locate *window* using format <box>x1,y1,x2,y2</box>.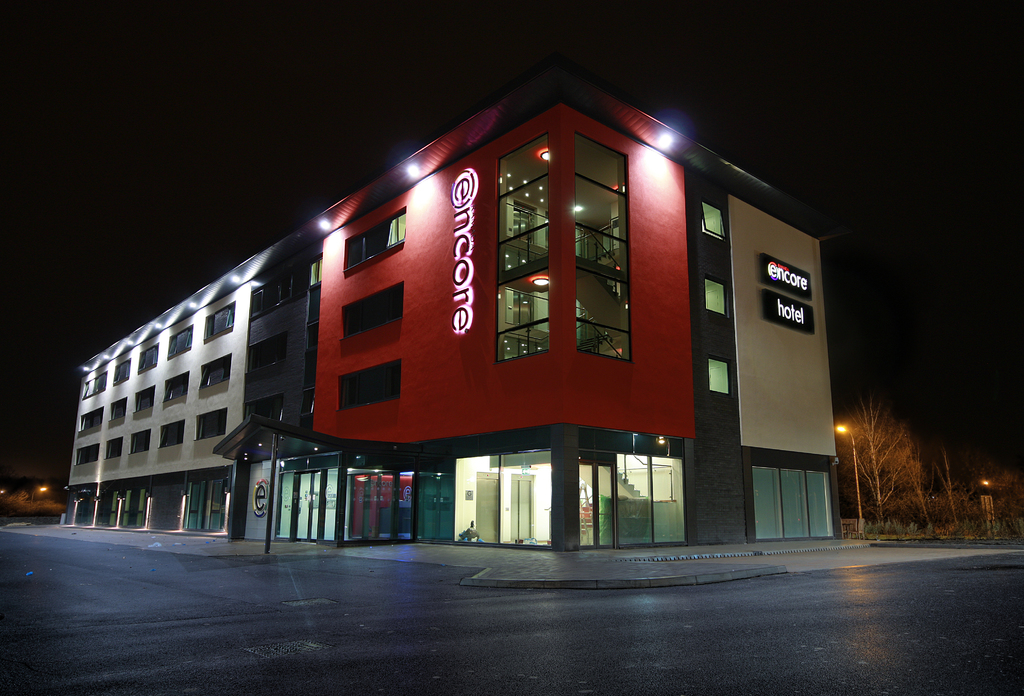
<box>136,341,159,374</box>.
